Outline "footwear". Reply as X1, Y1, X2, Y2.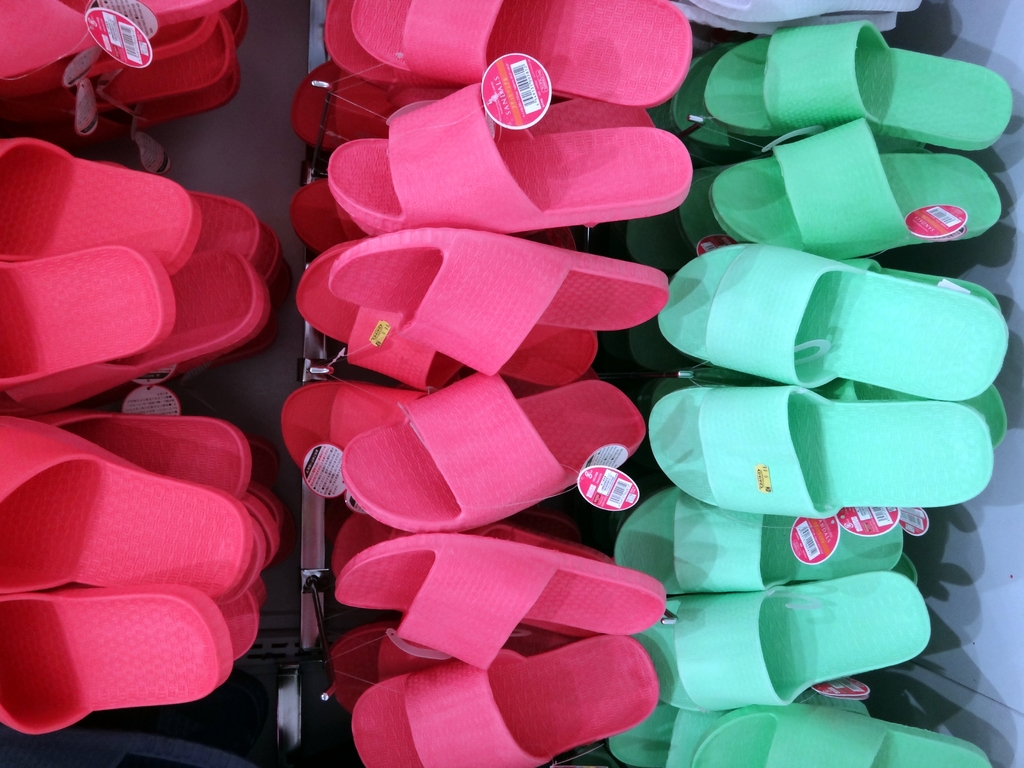
294, 65, 435, 151.
